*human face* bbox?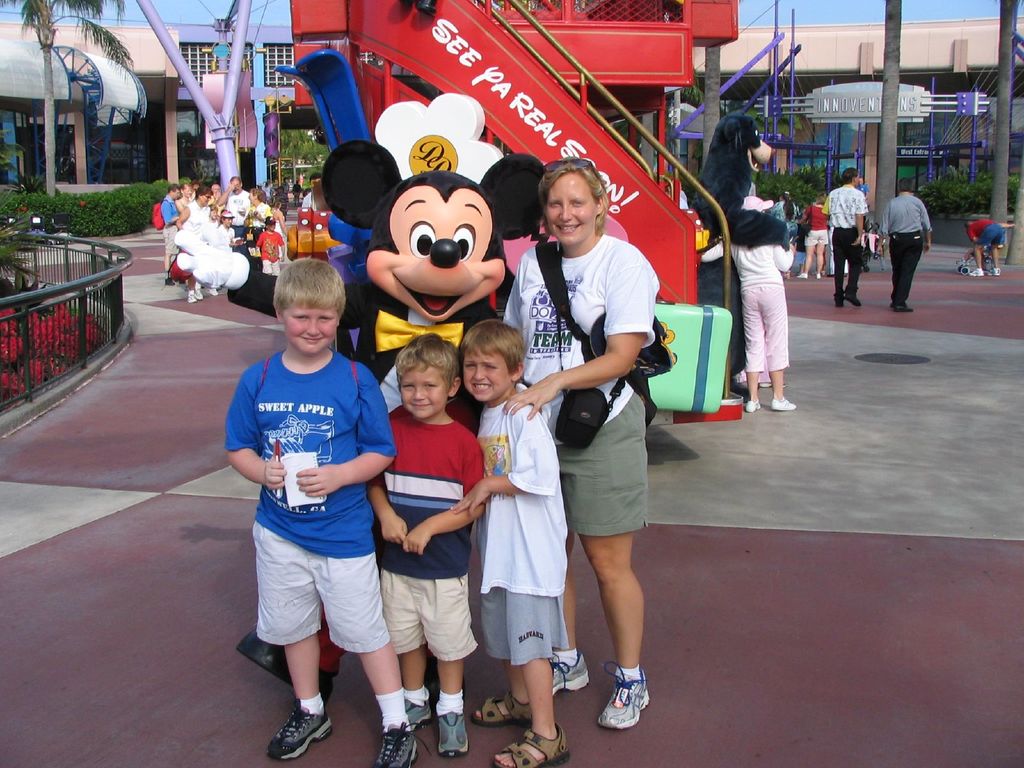
[269, 219, 276, 232]
